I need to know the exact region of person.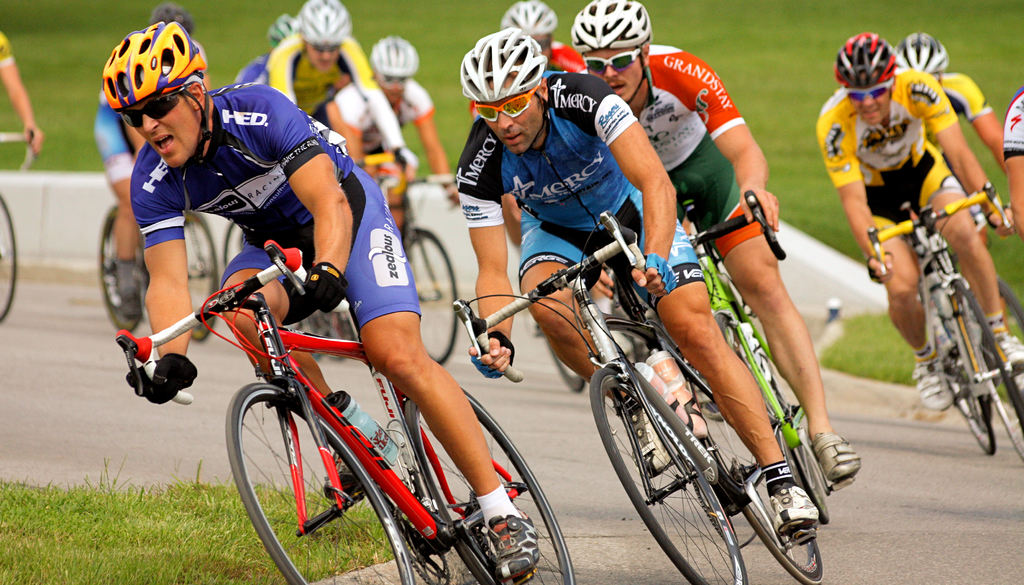
Region: {"left": 0, "top": 24, "right": 45, "bottom": 154}.
